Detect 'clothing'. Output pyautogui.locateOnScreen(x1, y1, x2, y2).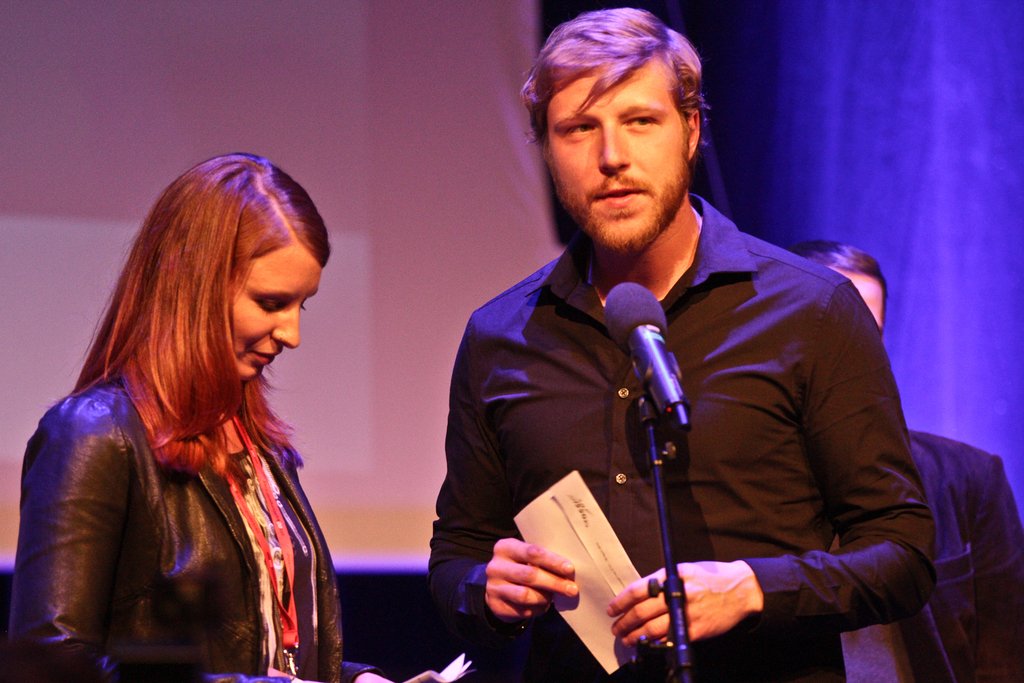
pyautogui.locateOnScreen(10, 375, 372, 682).
